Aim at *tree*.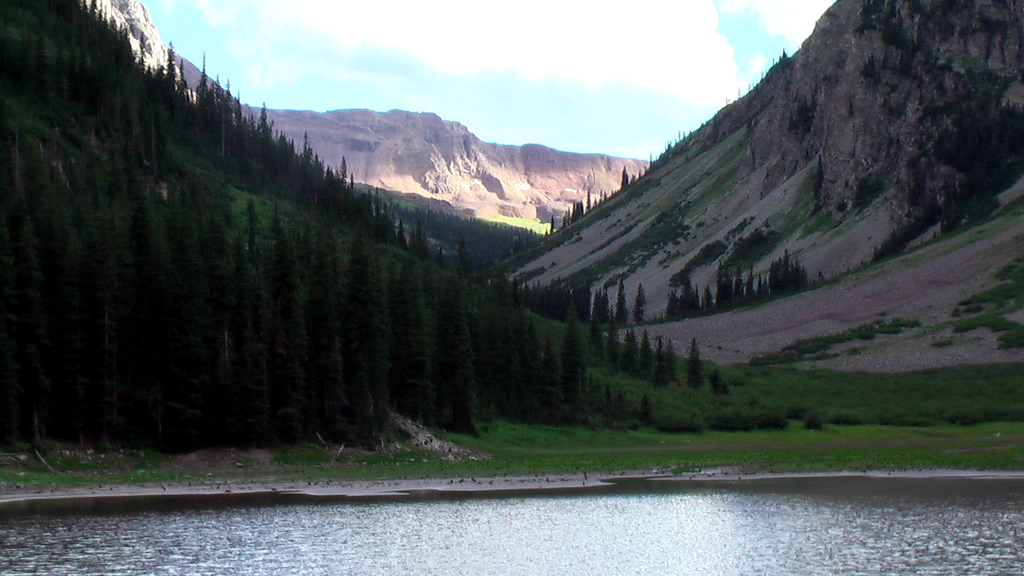
Aimed at Rect(620, 161, 630, 189).
